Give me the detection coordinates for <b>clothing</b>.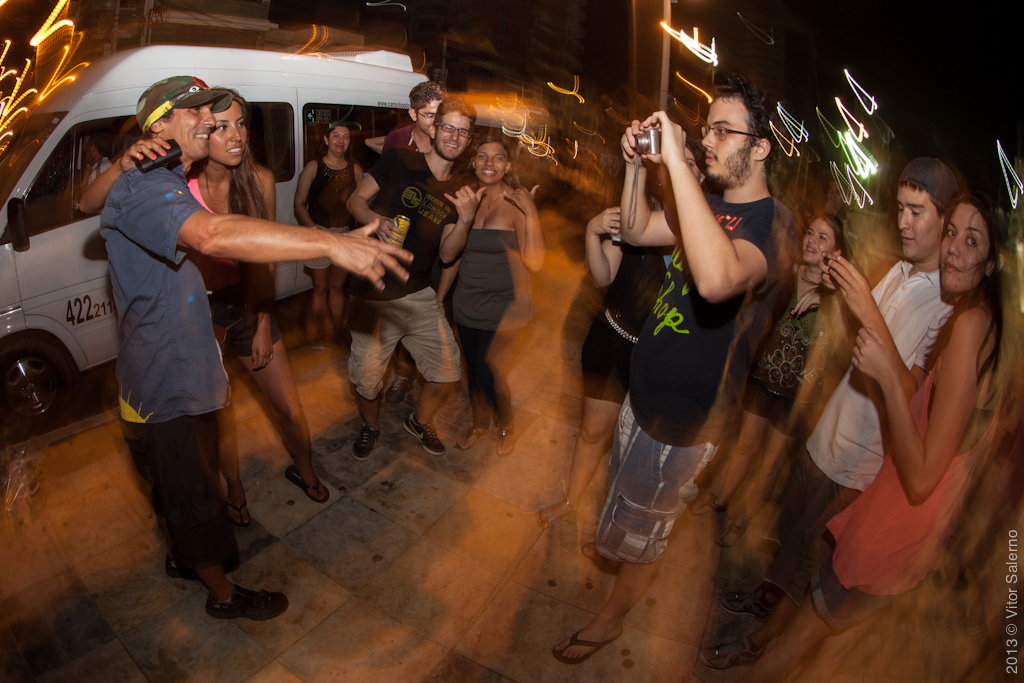
detection(759, 254, 954, 618).
